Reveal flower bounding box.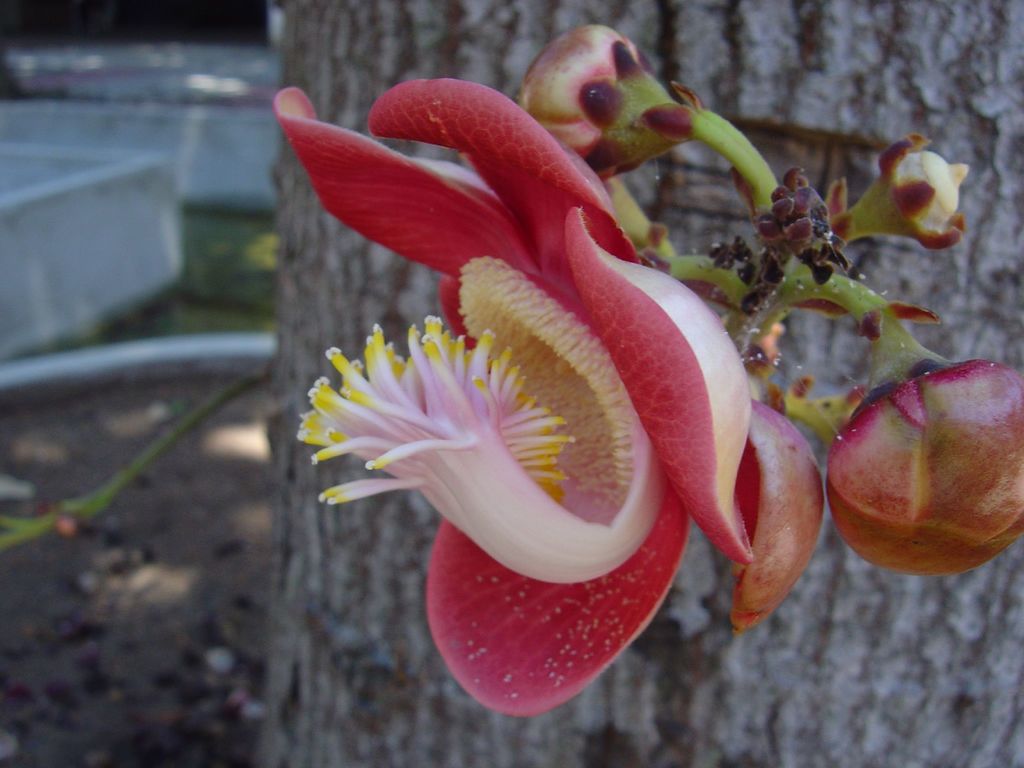
Revealed: l=264, t=0, r=854, b=693.
